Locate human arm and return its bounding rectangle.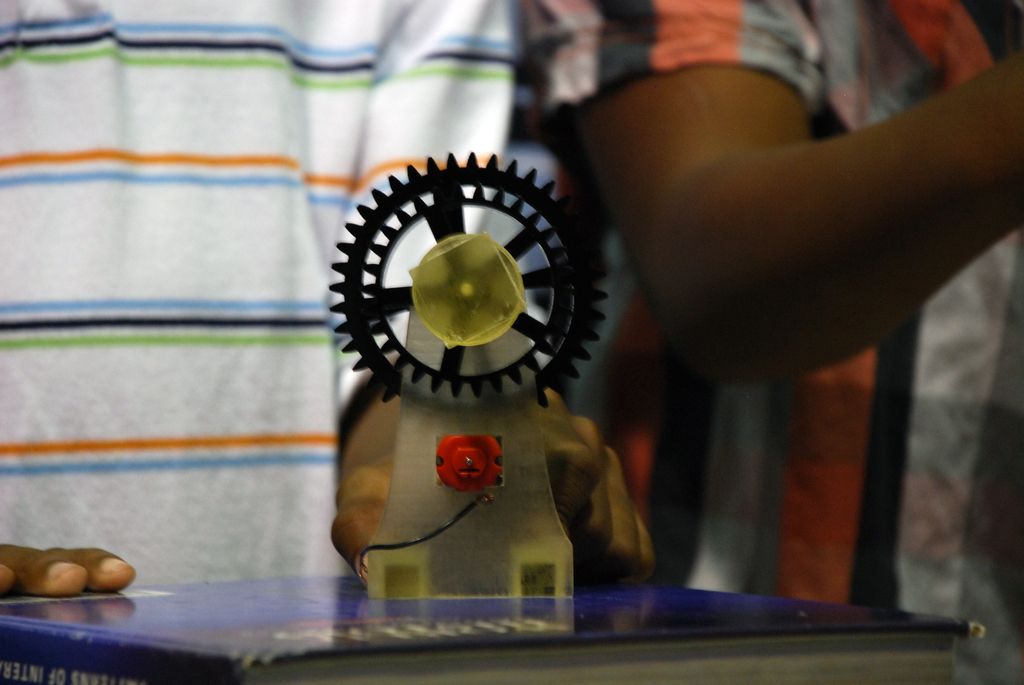
box=[0, 536, 141, 604].
